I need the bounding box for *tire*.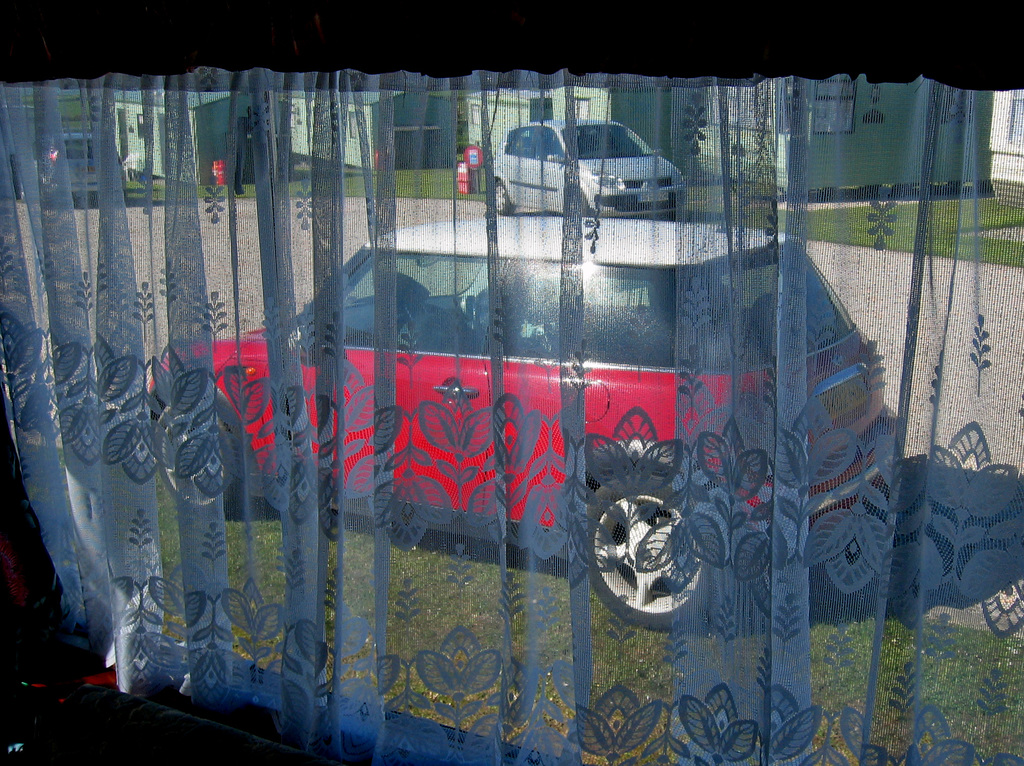
Here it is: select_region(564, 186, 587, 216).
